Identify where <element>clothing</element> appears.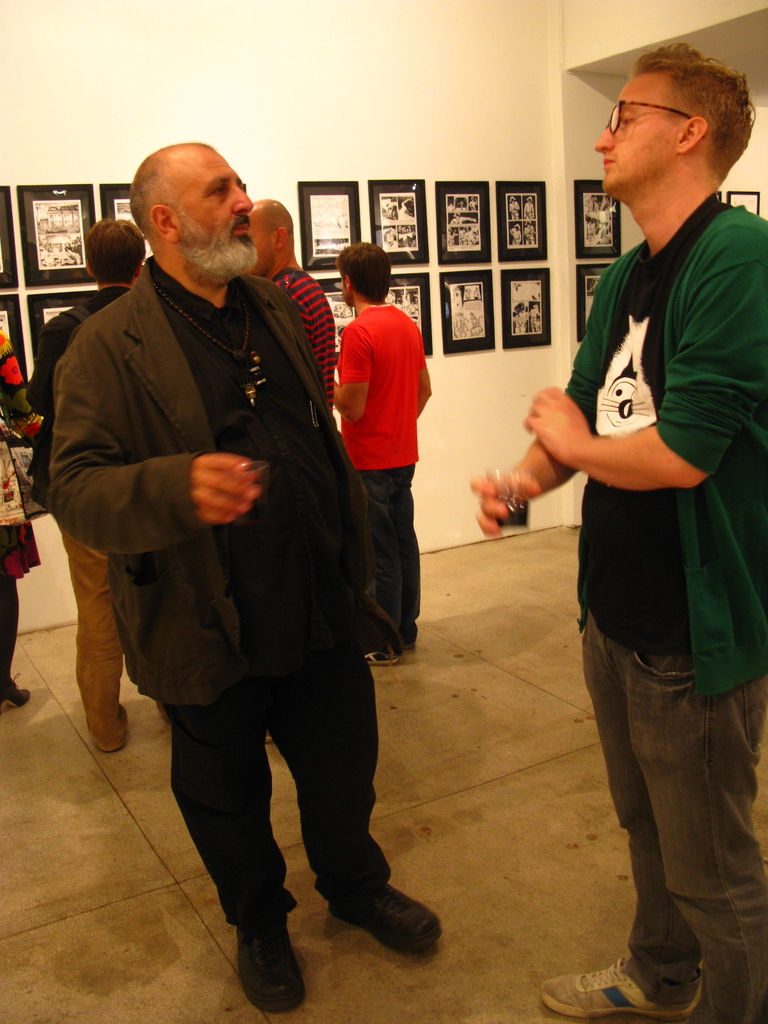
Appears at 0:326:38:529.
